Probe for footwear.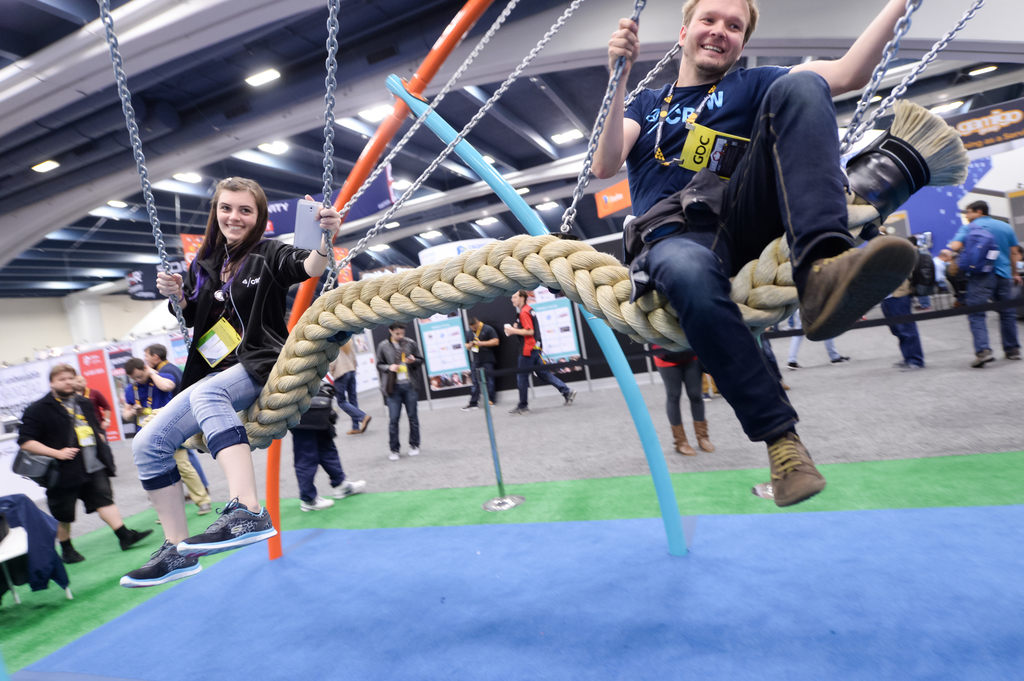
Probe result: bbox(508, 402, 534, 413).
